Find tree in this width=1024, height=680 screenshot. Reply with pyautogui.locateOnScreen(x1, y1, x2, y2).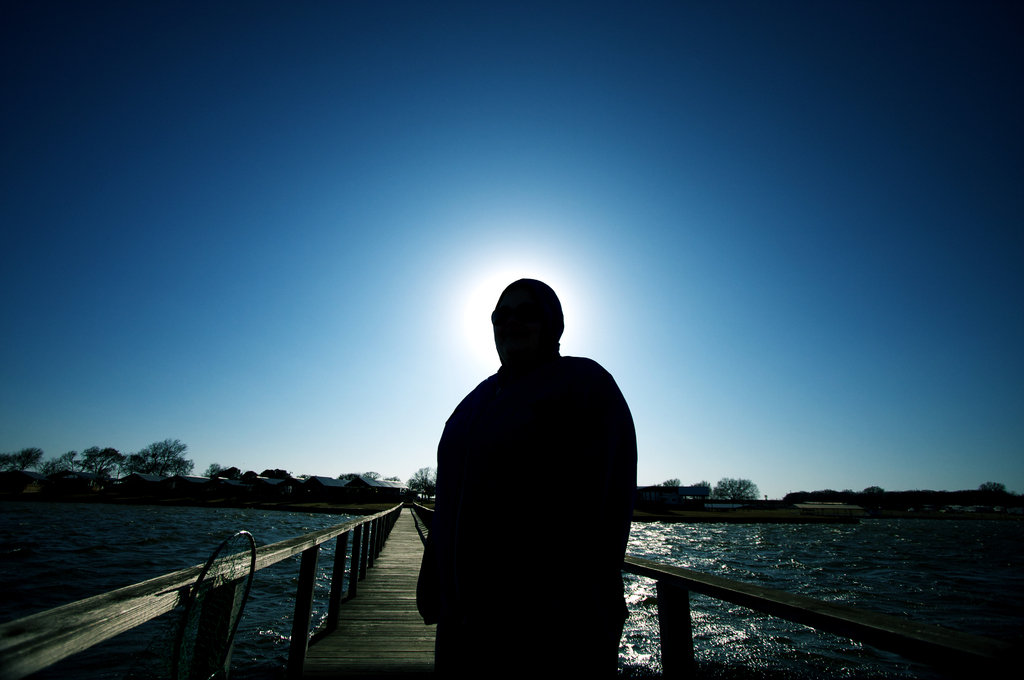
pyautogui.locateOnScreen(61, 448, 76, 471).
